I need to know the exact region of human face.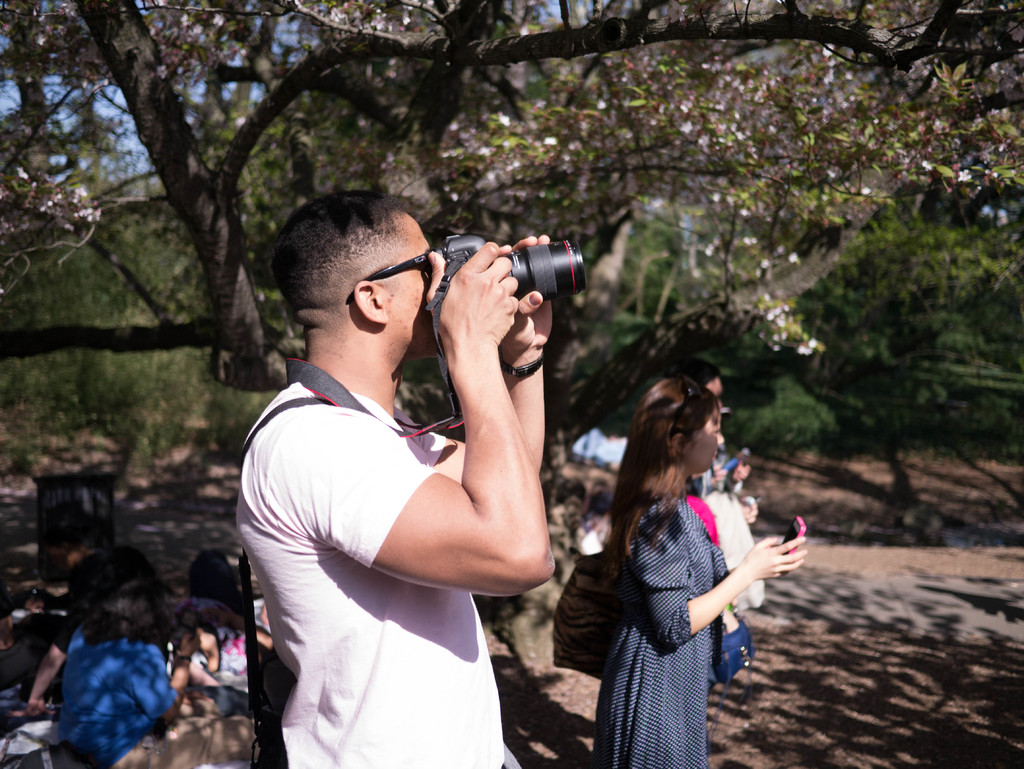
Region: box=[690, 410, 726, 473].
